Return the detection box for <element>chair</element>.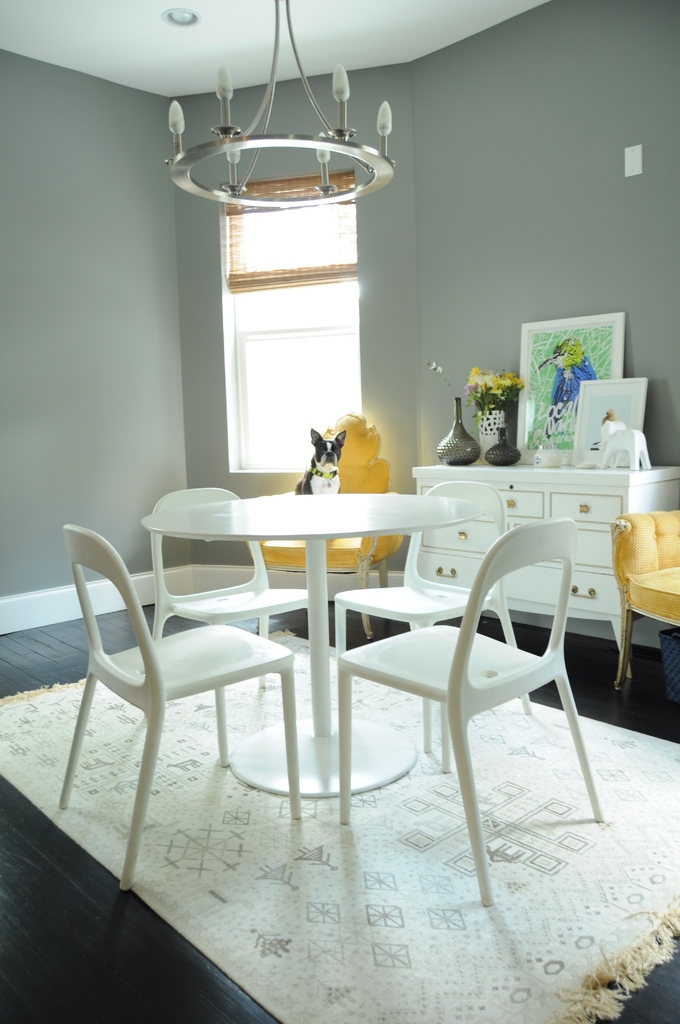
[left=329, top=478, right=532, bottom=751].
